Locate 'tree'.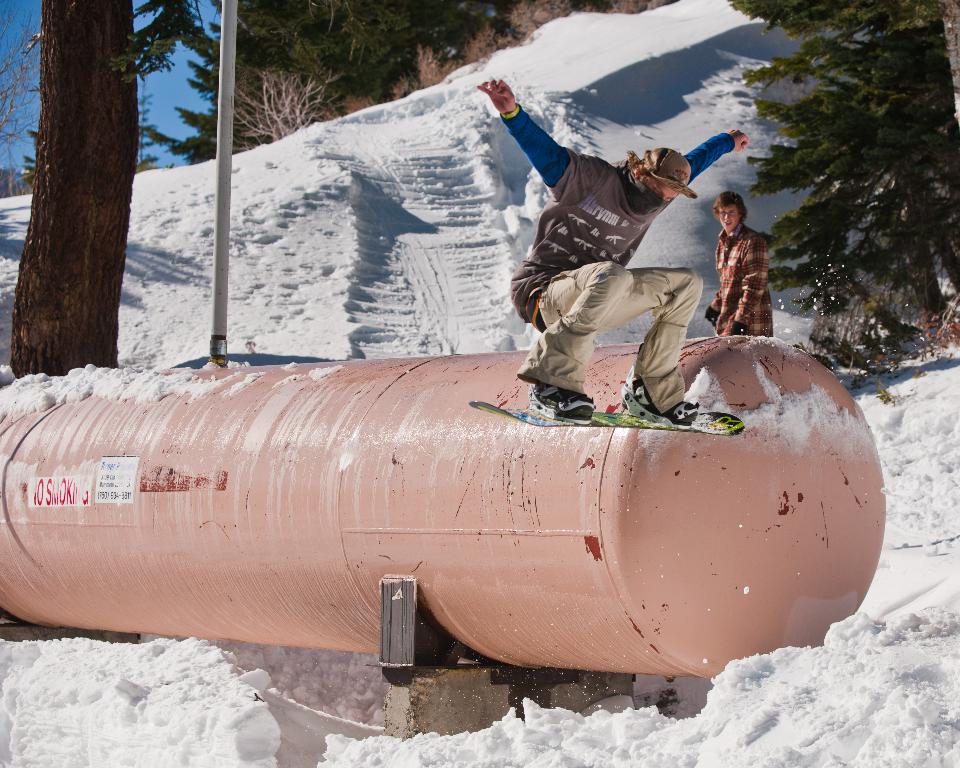
Bounding box: locate(4, 0, 139, 378).
